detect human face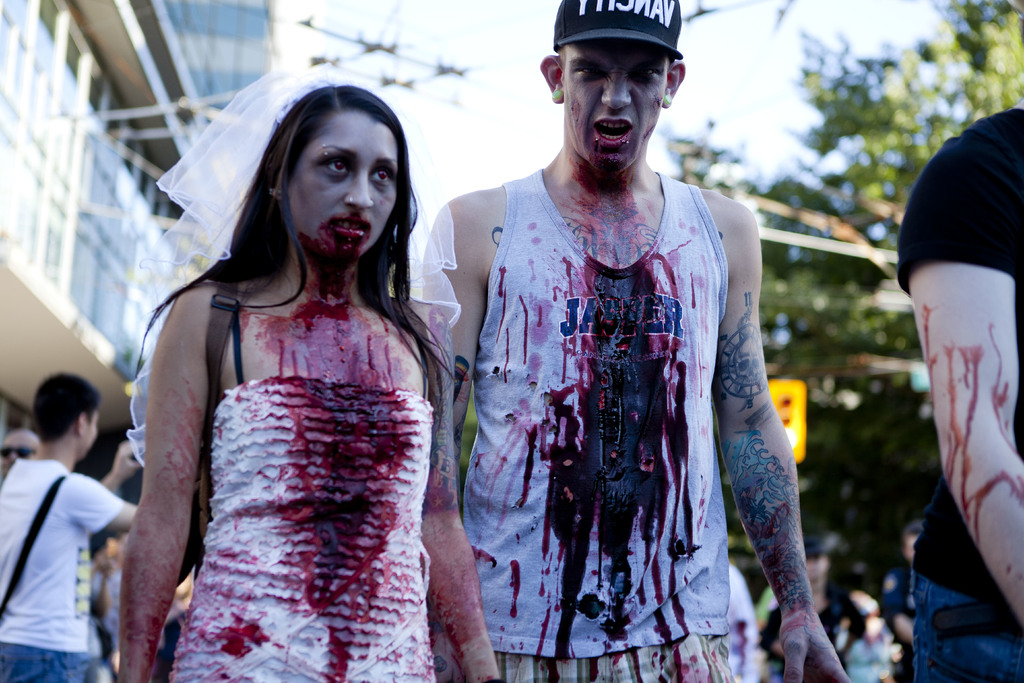
locate(560, 38, 668, 172)
